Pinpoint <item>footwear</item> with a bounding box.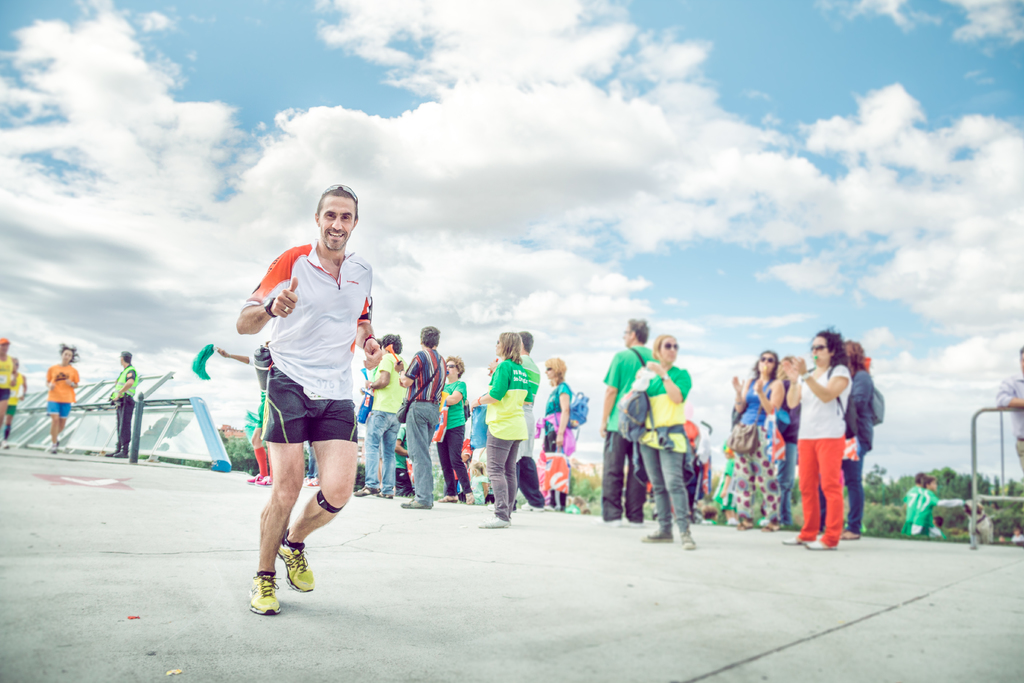
x1=803 y1=539 x2=832 y2=550.
